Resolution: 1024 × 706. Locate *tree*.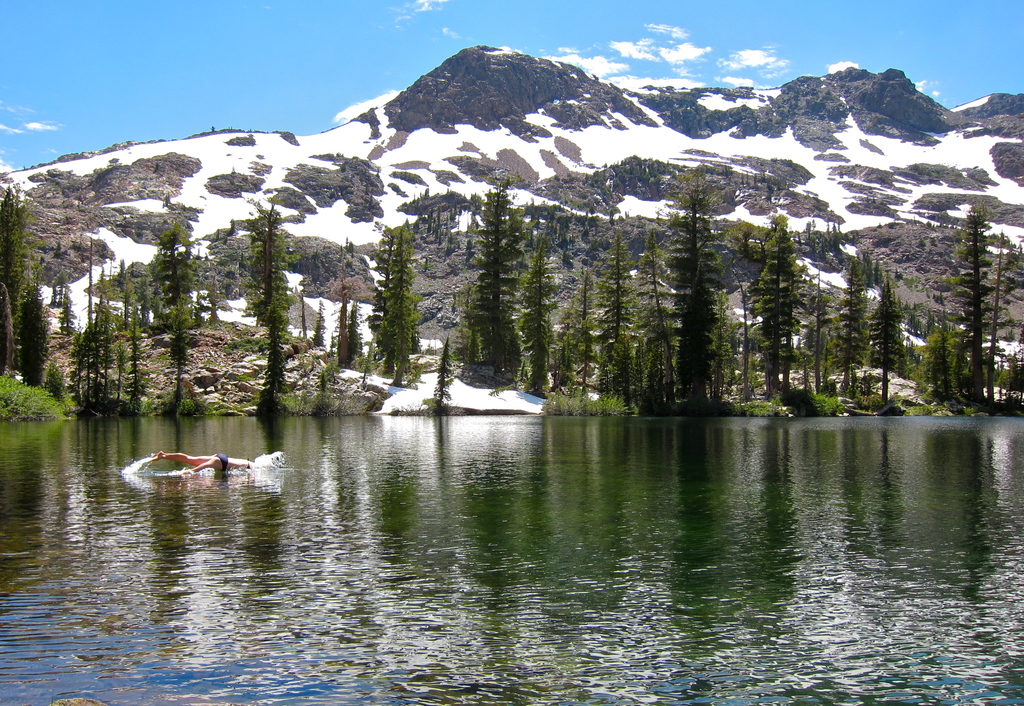
select_region(669, 172, 727, 409).
